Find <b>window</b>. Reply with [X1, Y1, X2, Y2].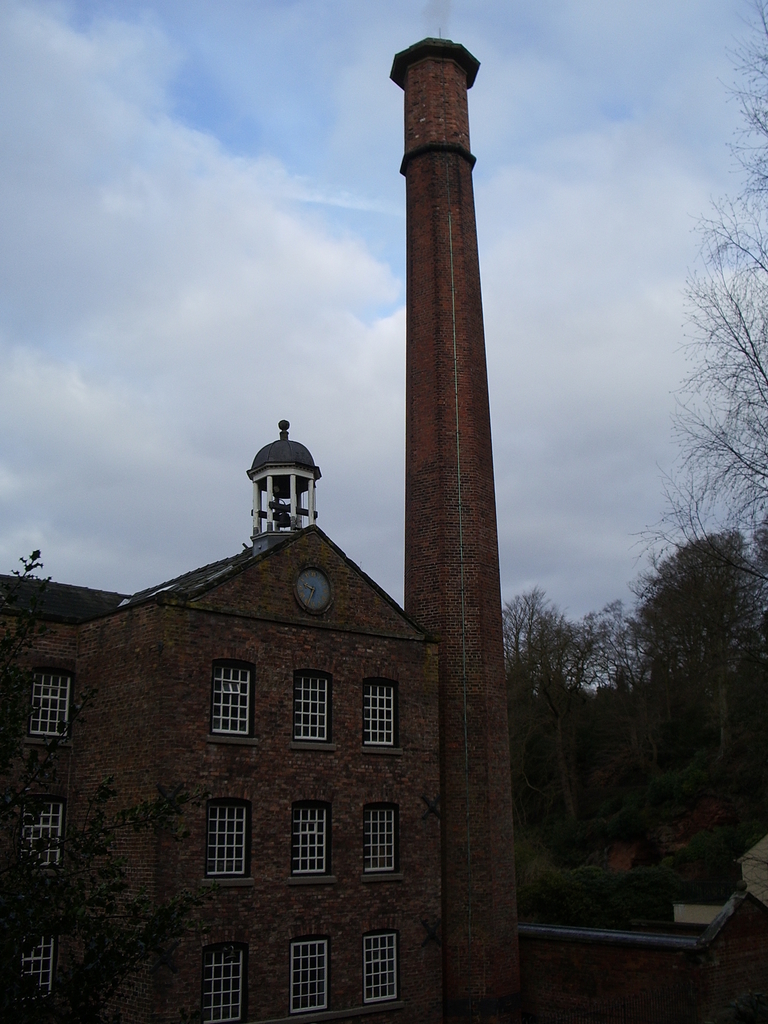
[284, 943, 327, 1019].
